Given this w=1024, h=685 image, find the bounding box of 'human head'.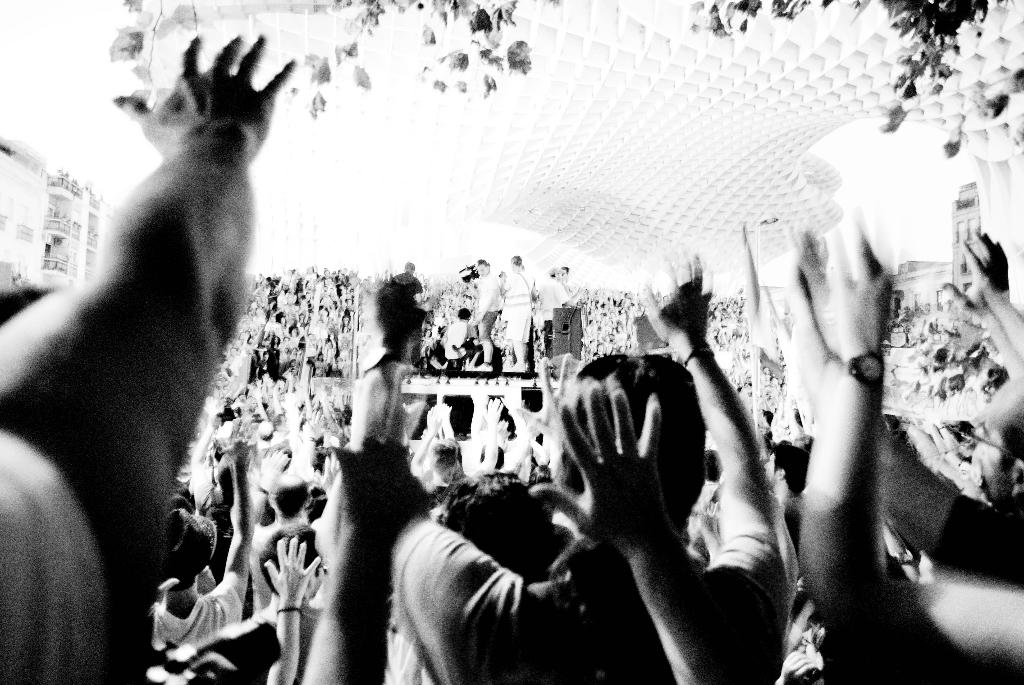
{"left": 168, "top": 491, "right": 198, "bottom": 508}.
